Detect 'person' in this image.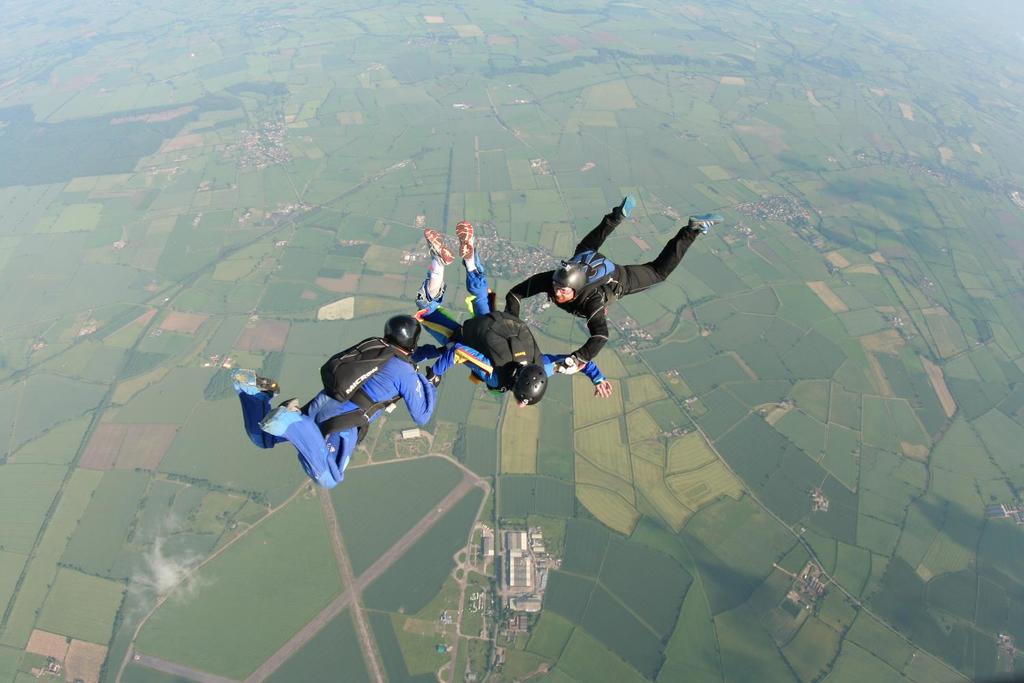
Detection: <region>413, 224, 612, 409</region>.
